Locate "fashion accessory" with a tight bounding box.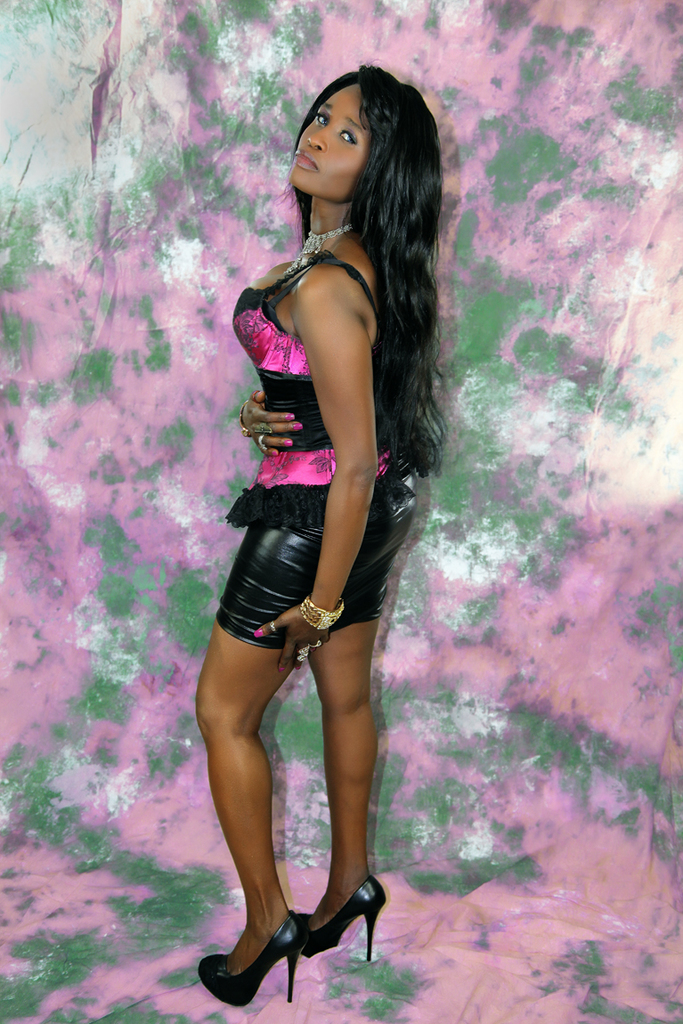
region(295, 876, 390, 968).
